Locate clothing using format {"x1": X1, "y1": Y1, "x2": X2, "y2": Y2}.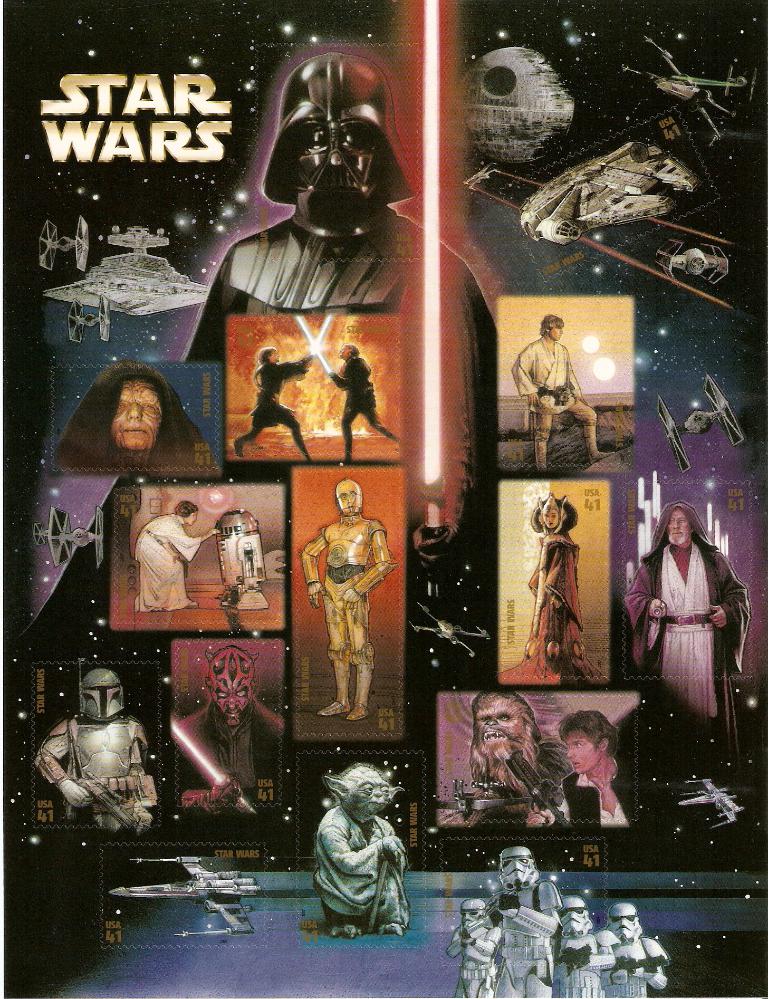
{"x1": 54, "y1": 360, "x2": 222, "y2": 471}.
